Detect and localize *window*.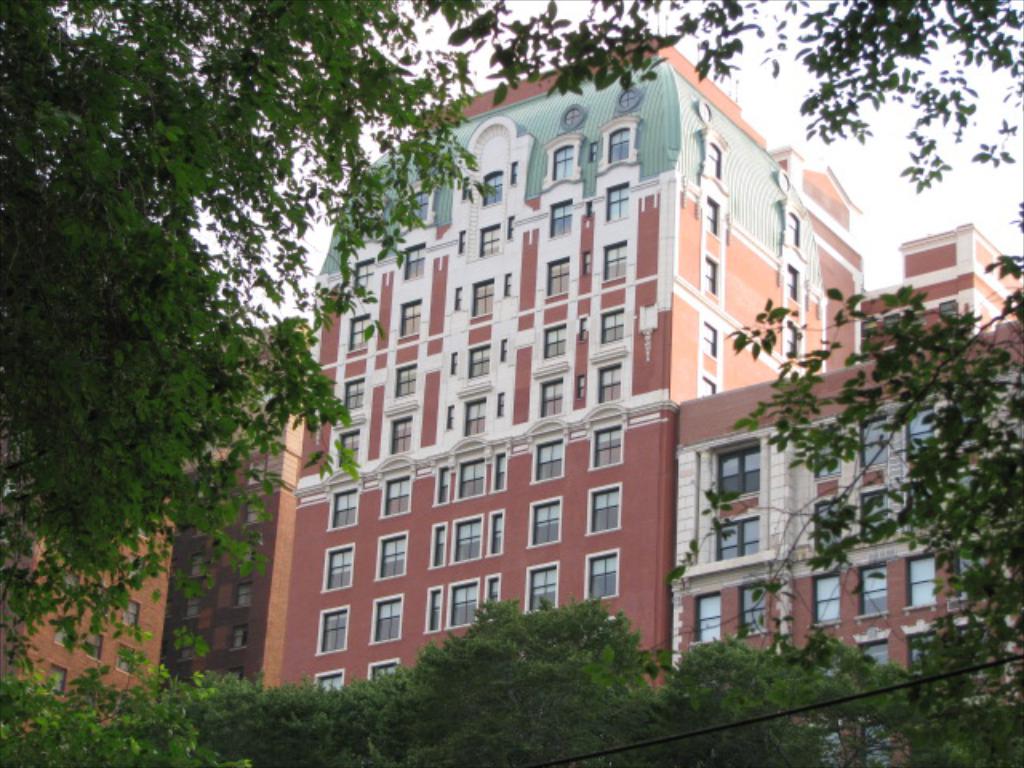
Localized at select_region(906, 558, 938, 600).
